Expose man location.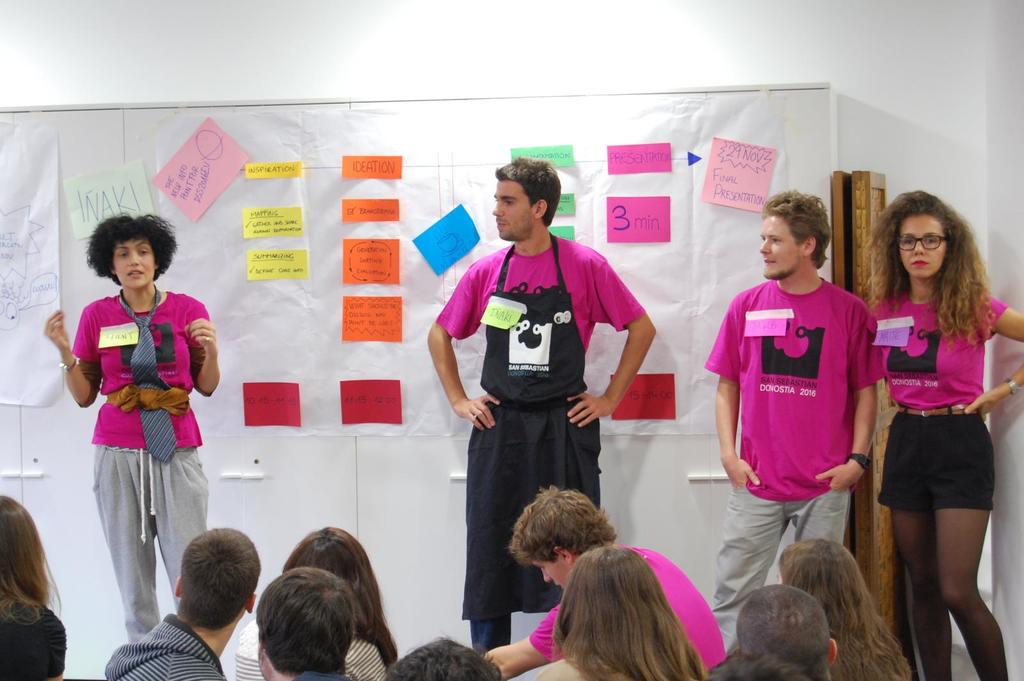
Exposed at {"left": 112, "top": 527, "right": 261, "bottom": 680}.
